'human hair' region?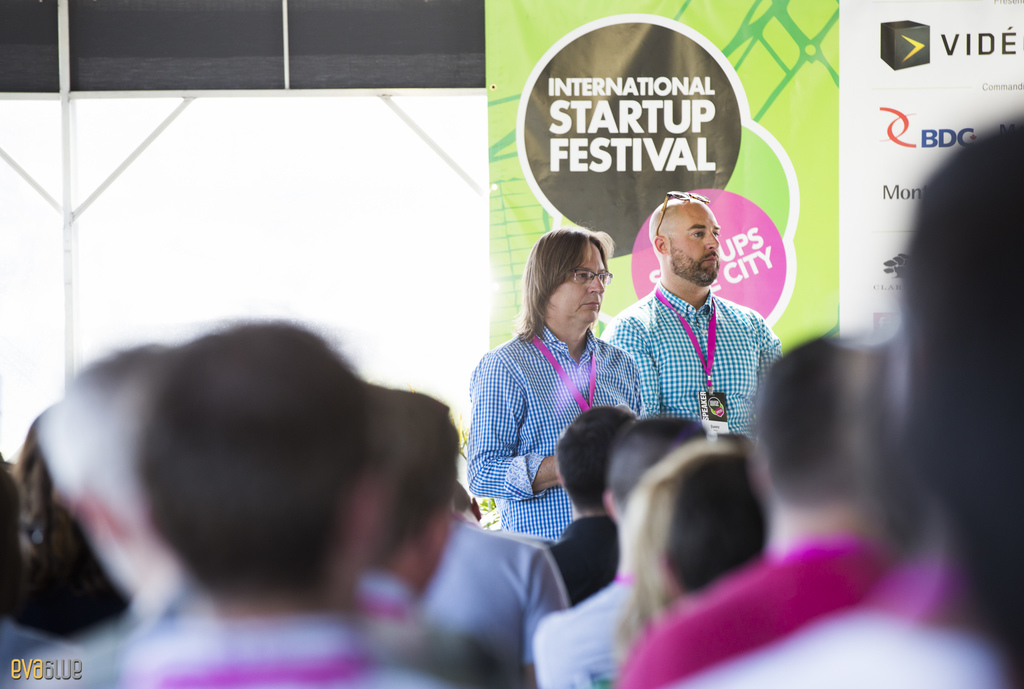
bbox=[12, 401, 139, 640]
